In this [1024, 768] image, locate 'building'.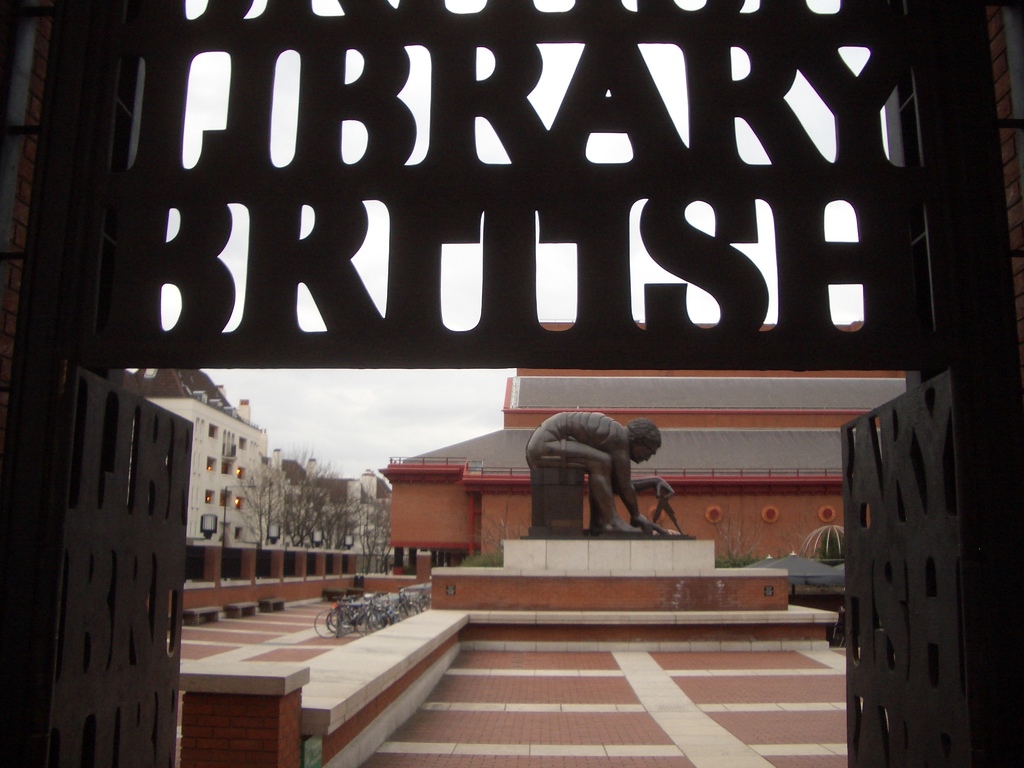
Bounding box: 122 368 266 540.
